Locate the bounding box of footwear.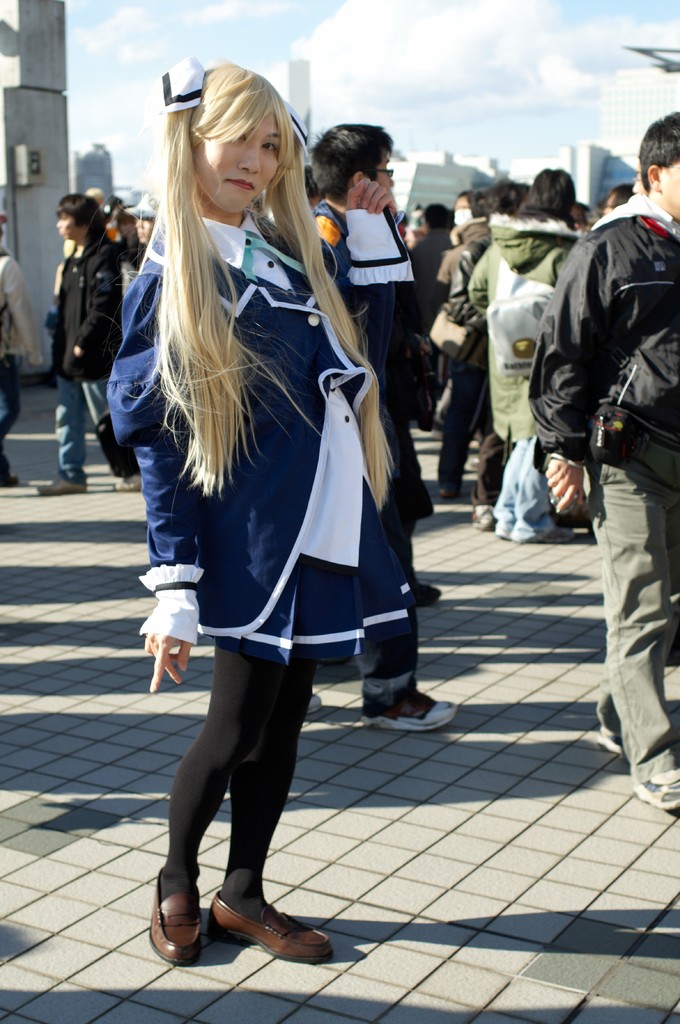
Bounding box: box(416, 581, 441, 607).
